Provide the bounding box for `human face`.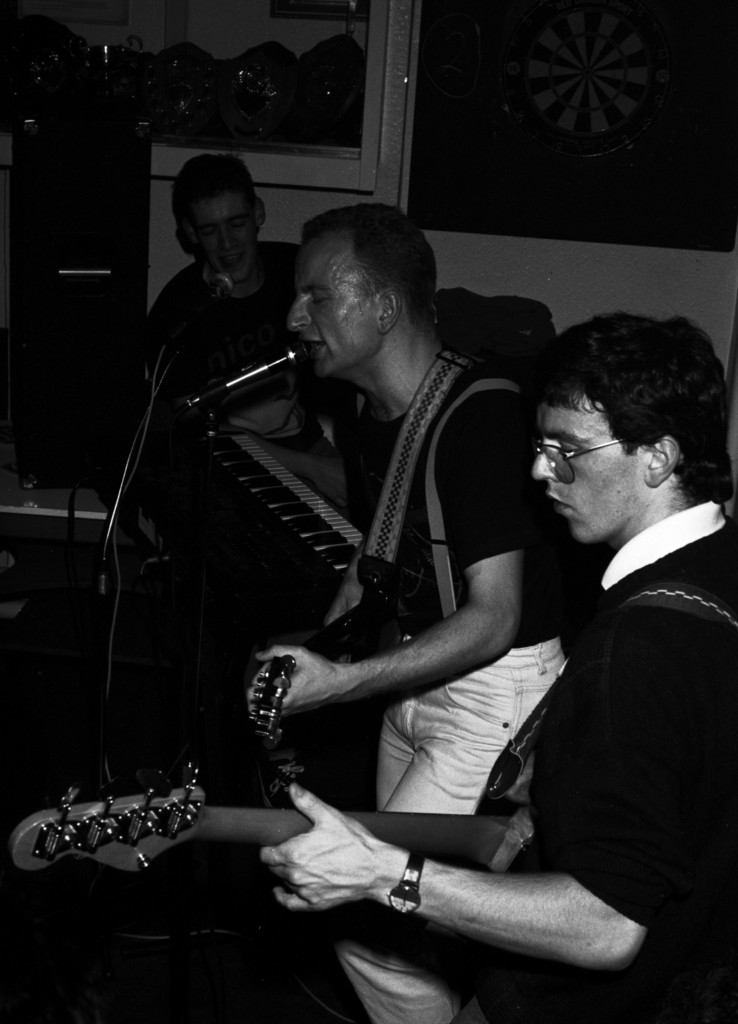
bbox=[286, 235, 377, 379].
